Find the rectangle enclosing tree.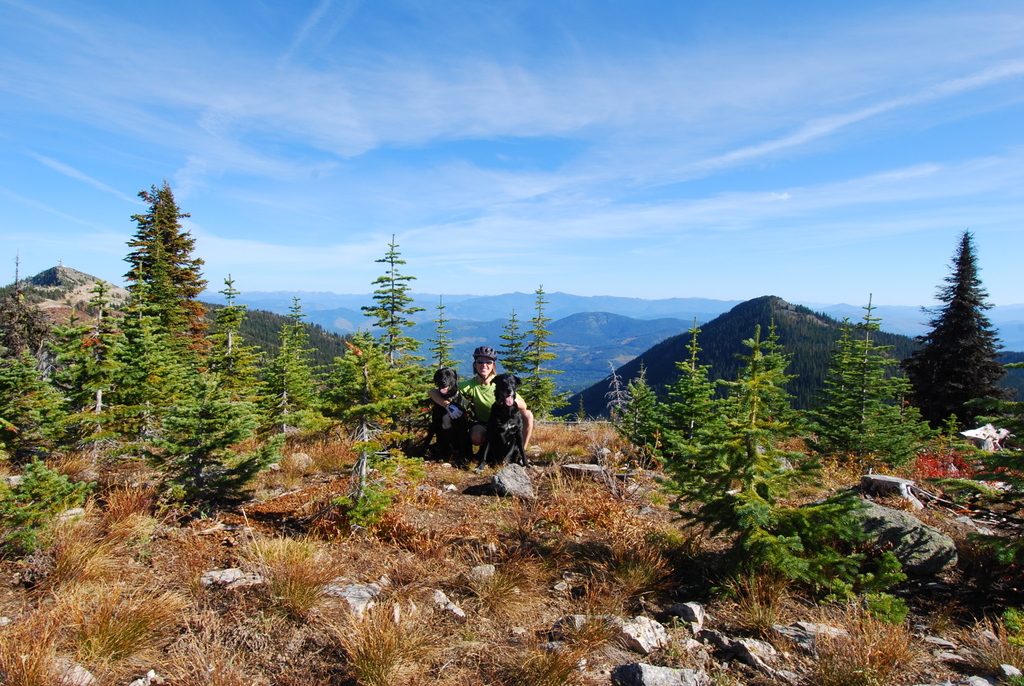
detection(917, 221, 1006, 452).
